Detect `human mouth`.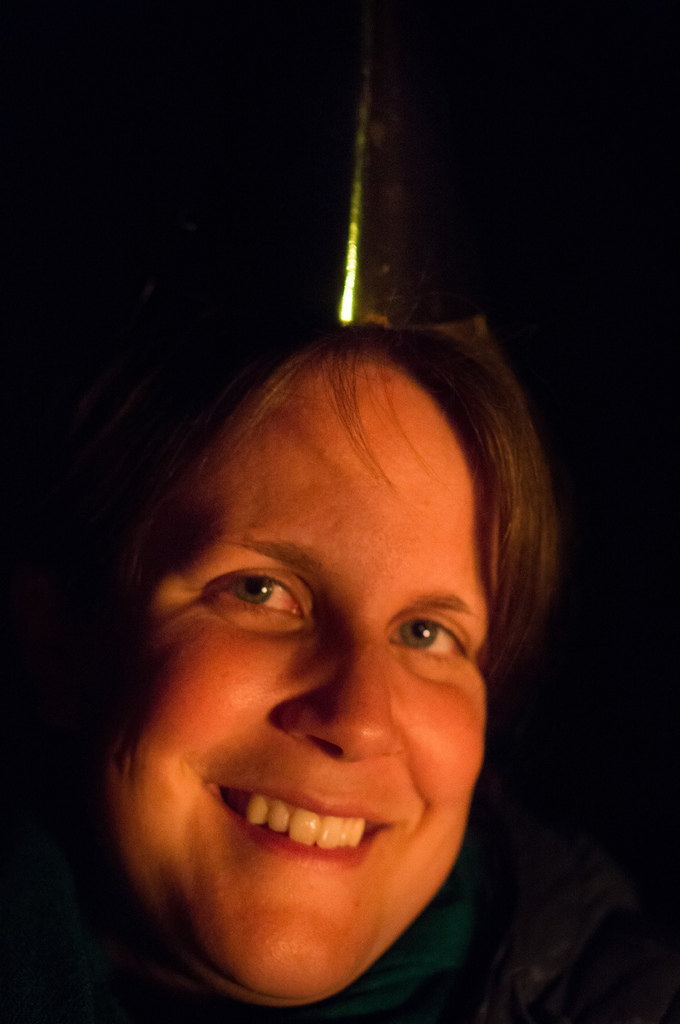
Detected at <region>202, 781, 399, 873</region>.
